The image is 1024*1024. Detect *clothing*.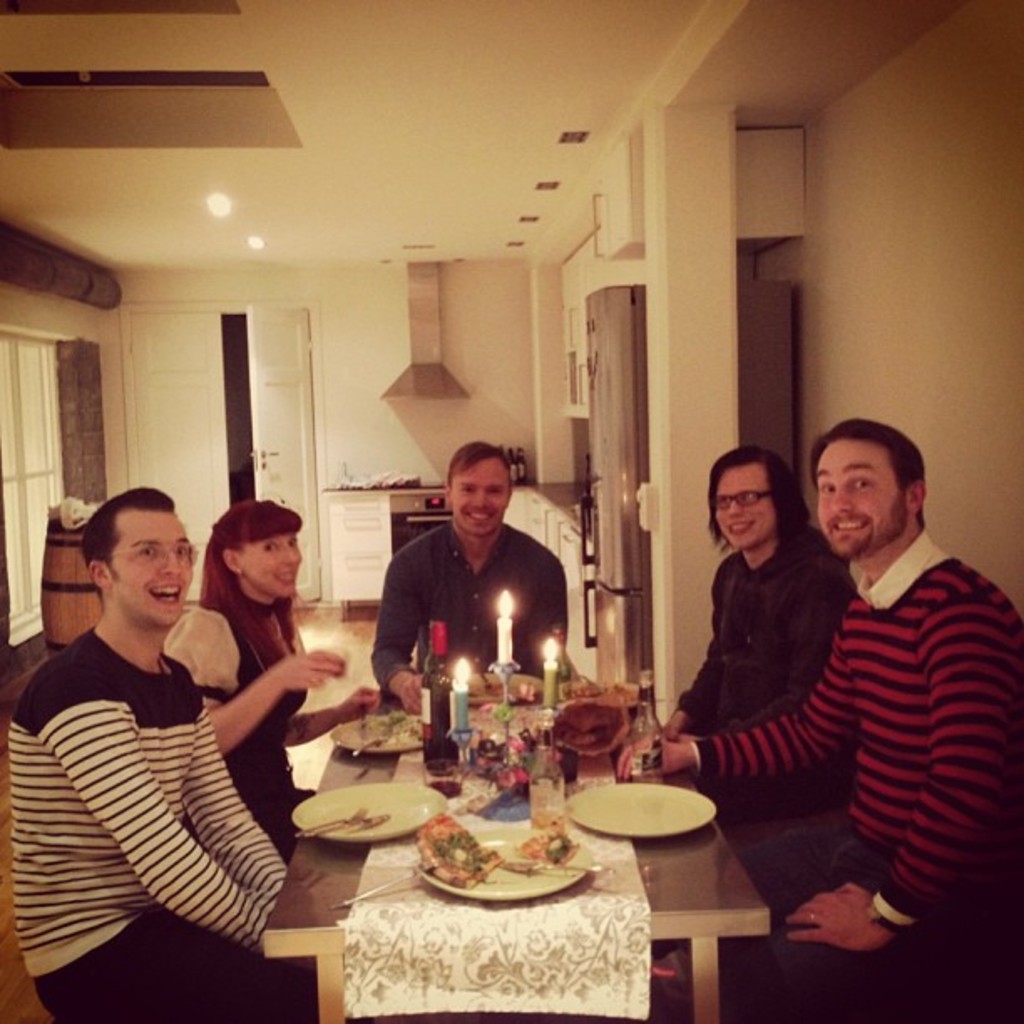
Detection: bbox=(691, 534, 1022, 1022).
